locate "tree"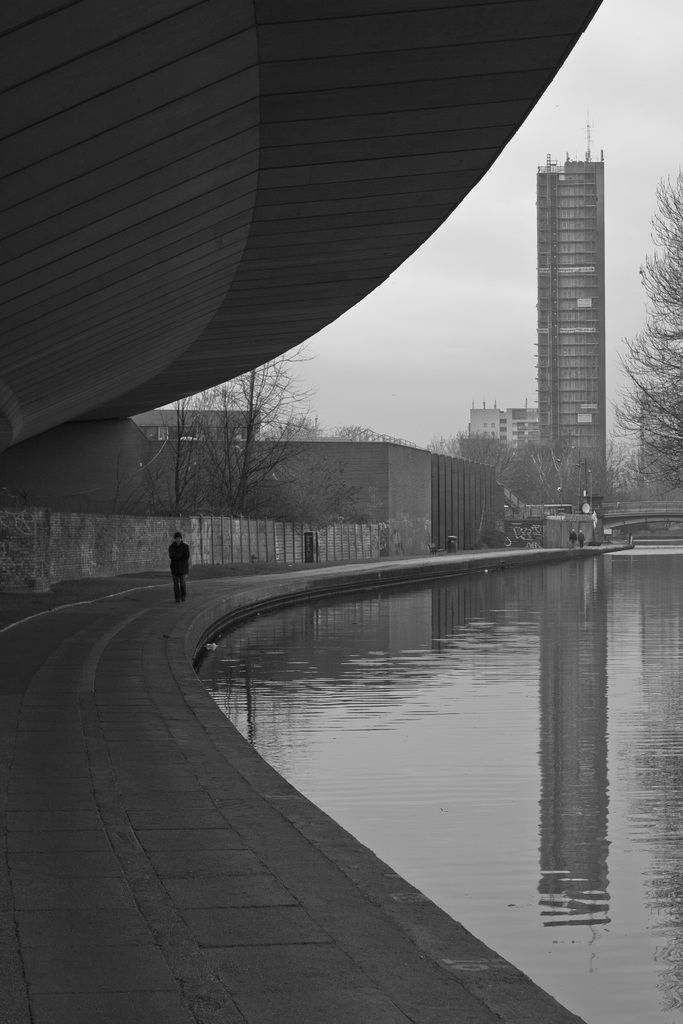
<bbox>616, 177, 682, 489</bbox>
